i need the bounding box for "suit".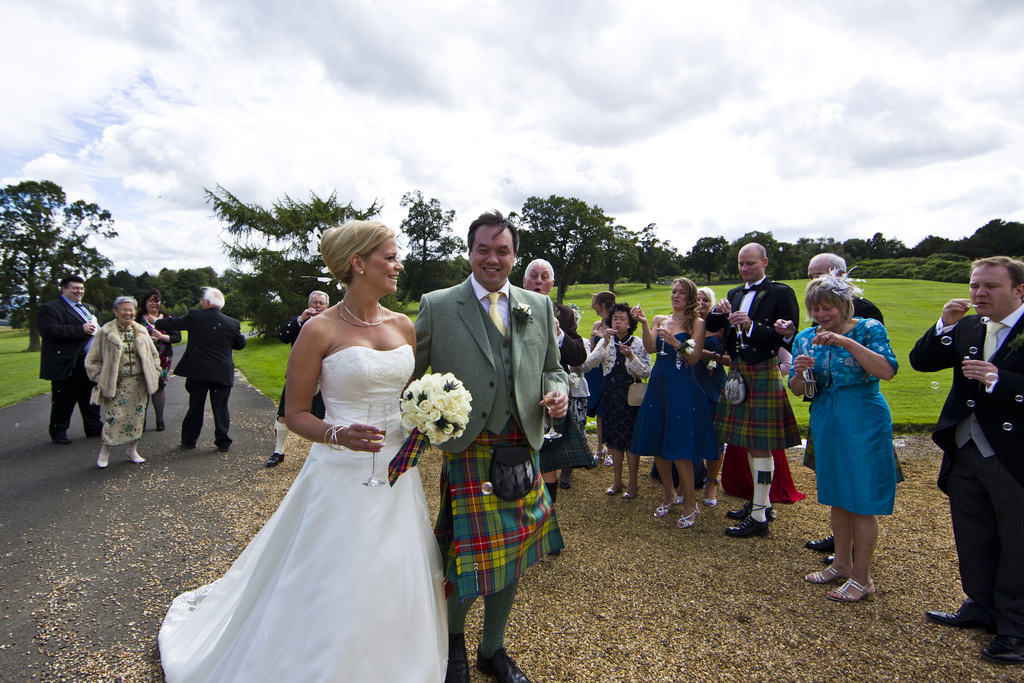
Here it is: (703, 274, 797, 358).
